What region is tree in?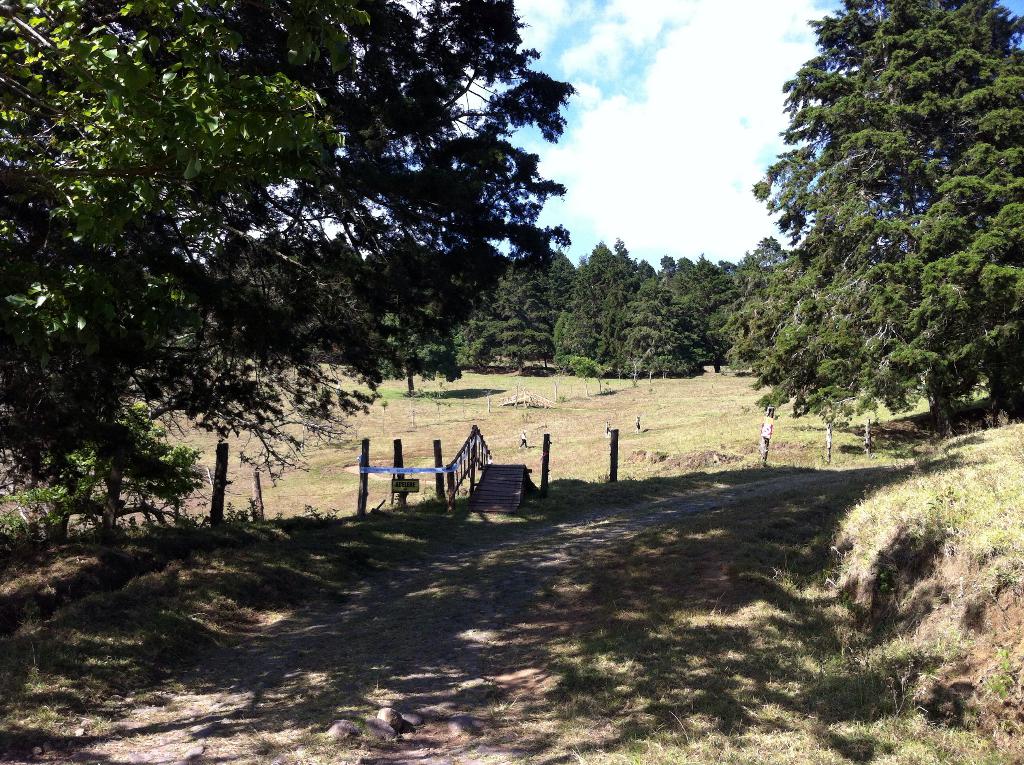
bbox(735, 3, 1023, 476).
